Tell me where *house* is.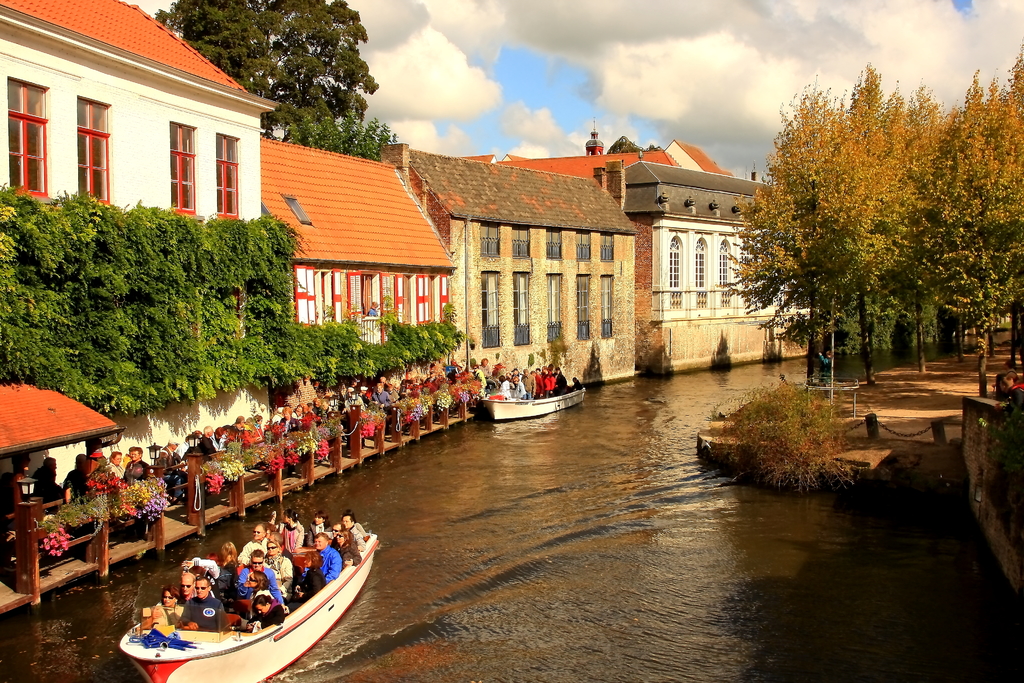
*house* is at crop(0, 0, 284, 499).
